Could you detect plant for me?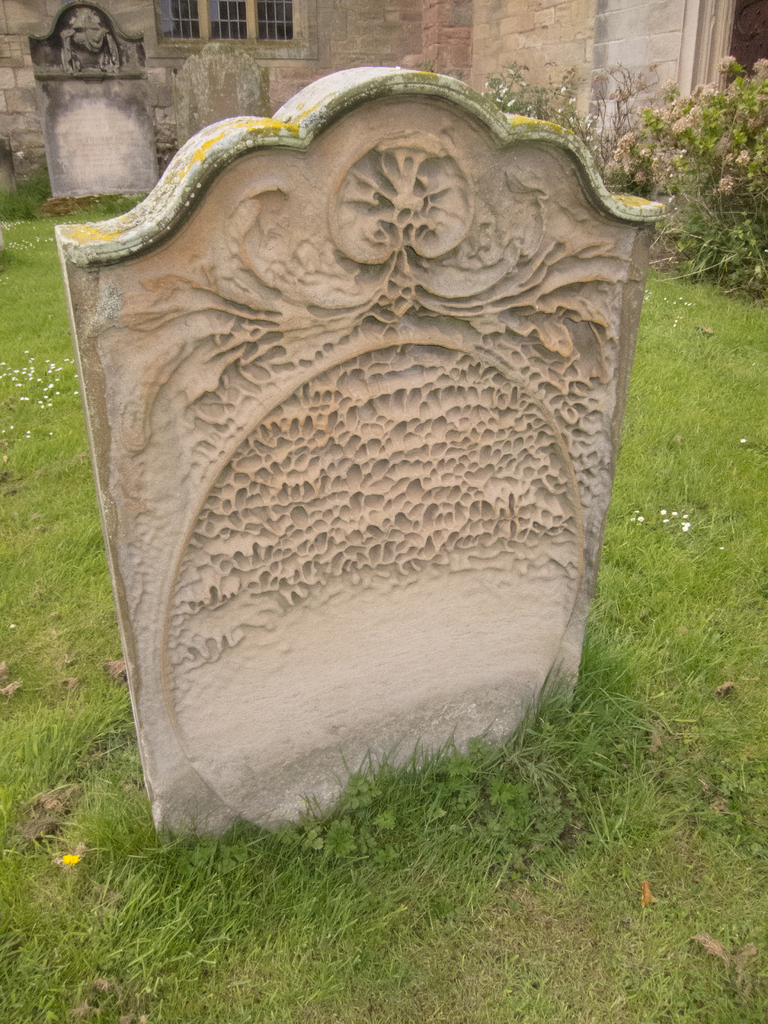
Detection result: box(0, 161, 147, 244).
